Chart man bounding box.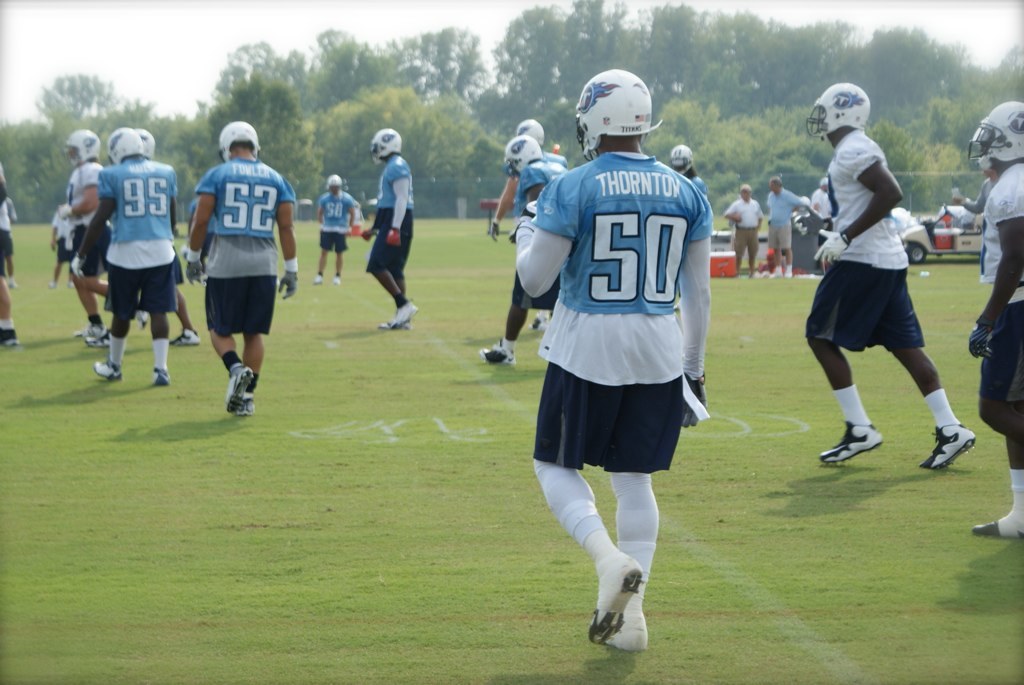
Charted: detection(719, 183, 763, 277).
